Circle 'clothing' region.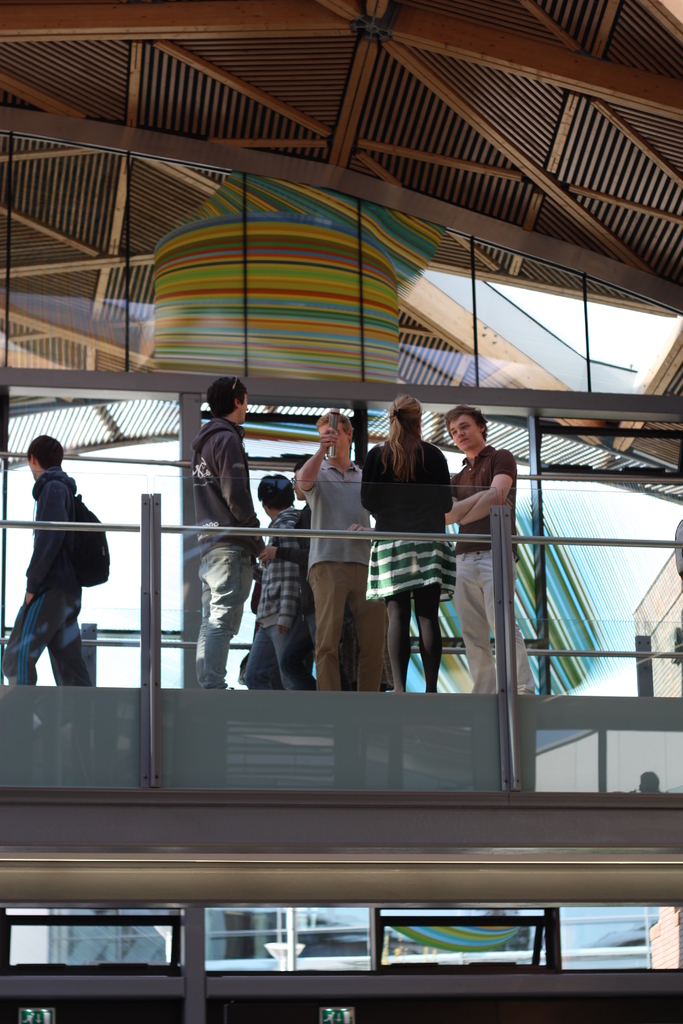
Region: box(243, 504, 317, 697).
